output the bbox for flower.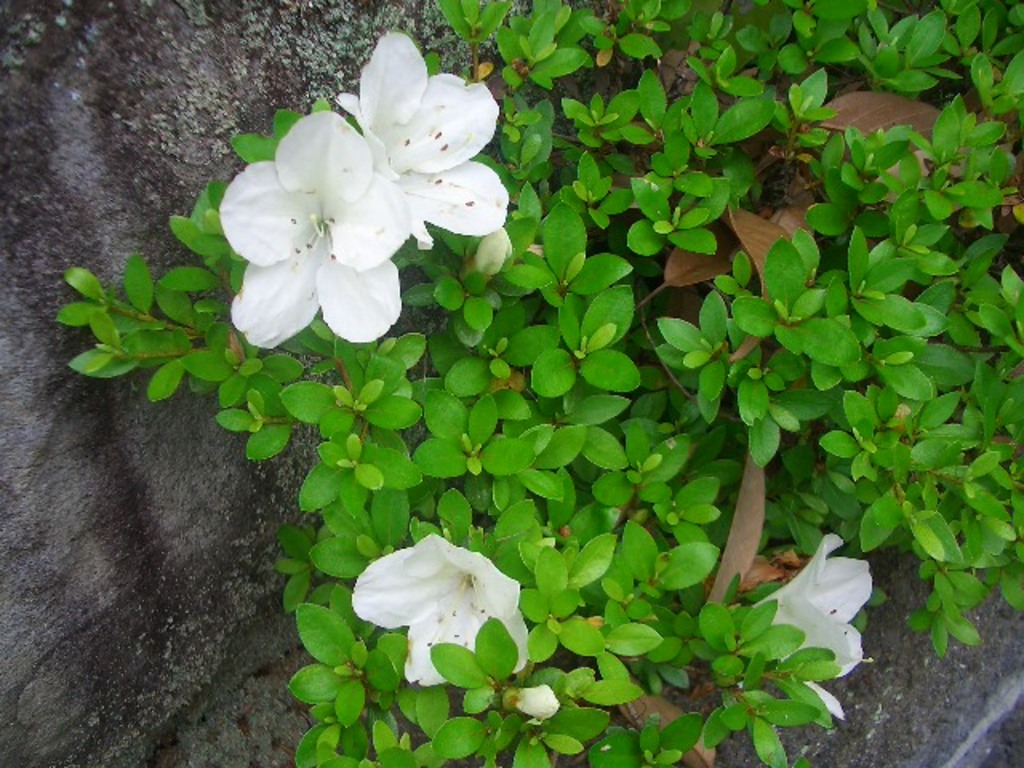
region(338, 32, 507, 254).
